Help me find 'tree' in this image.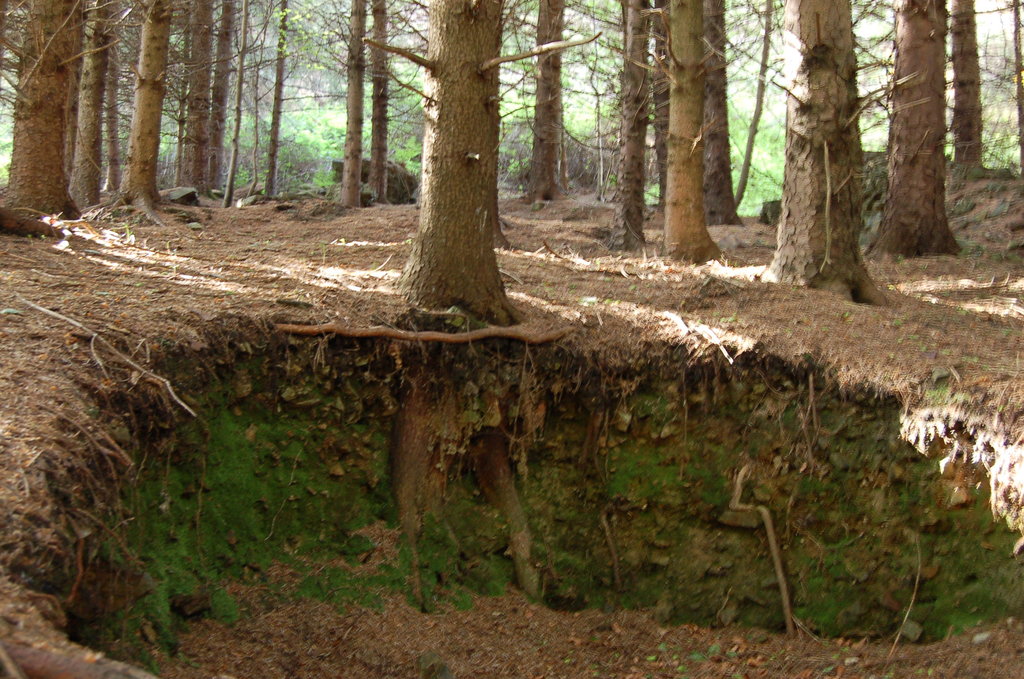
Found it: (left=526, top=0, right=569, bottom=200).
